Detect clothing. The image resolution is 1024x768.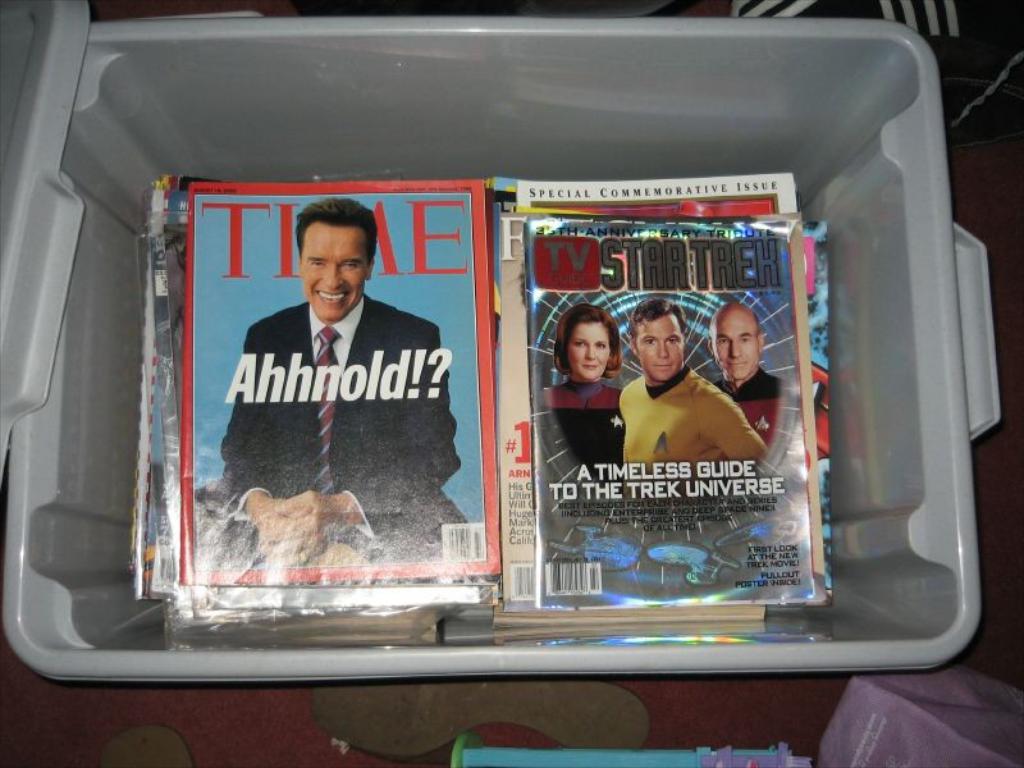
crop(714, 367, 785, 444).
